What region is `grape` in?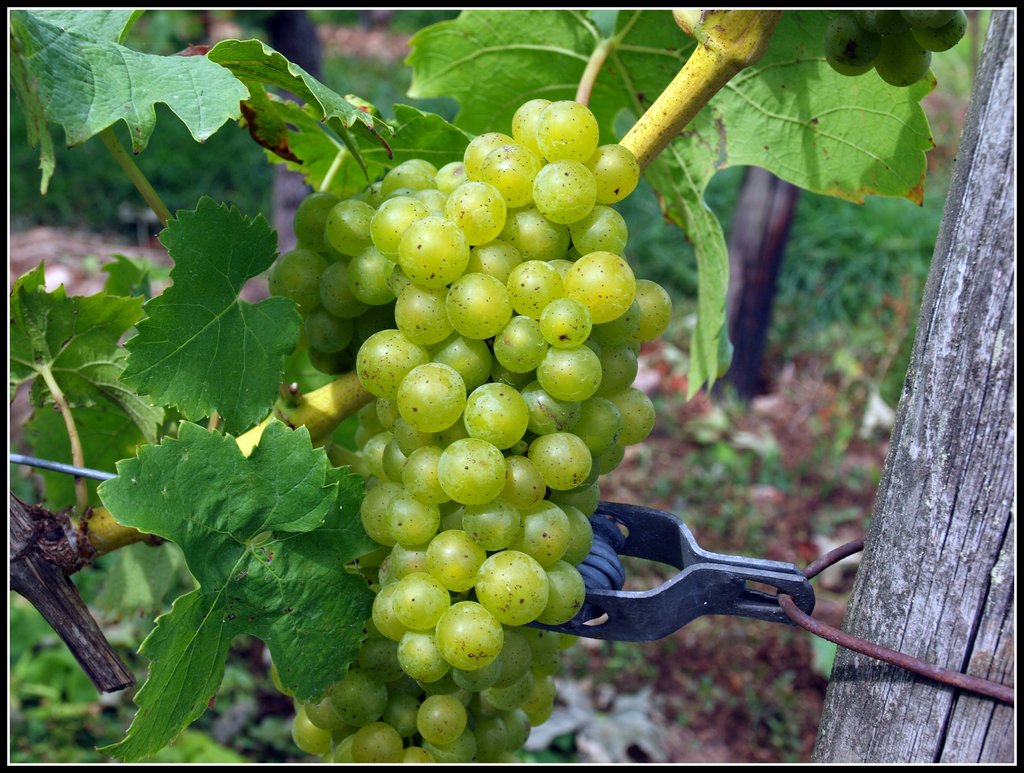
(902,4,953,32).
